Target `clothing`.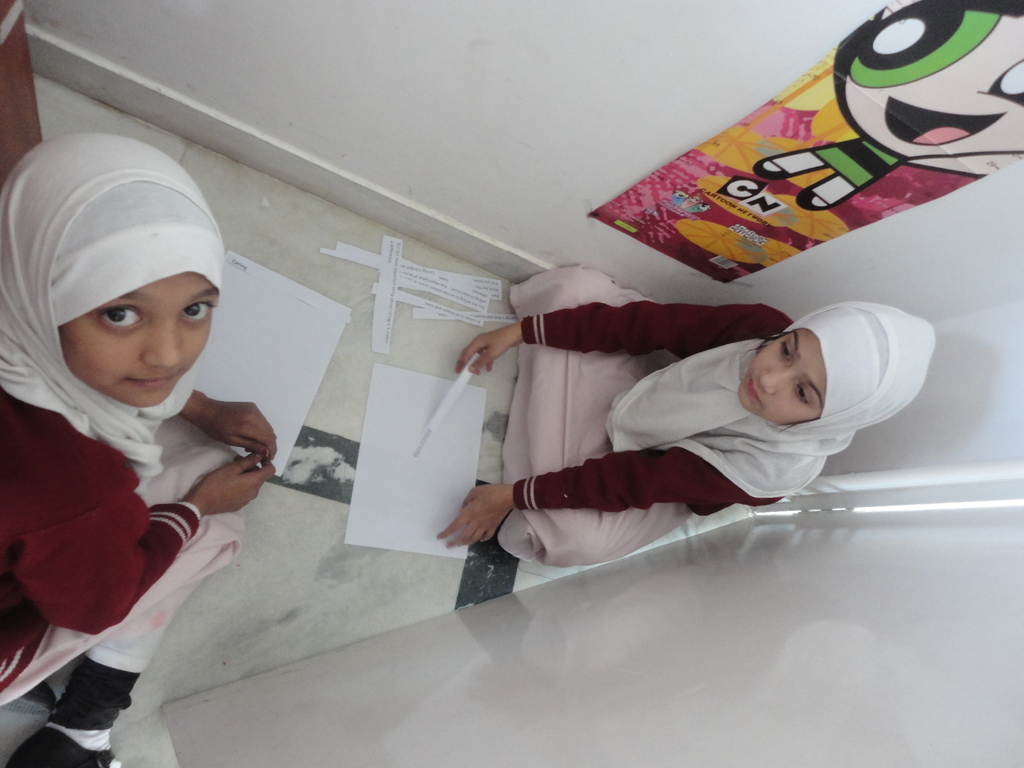
Target region: [2, 130, 227, 751].
